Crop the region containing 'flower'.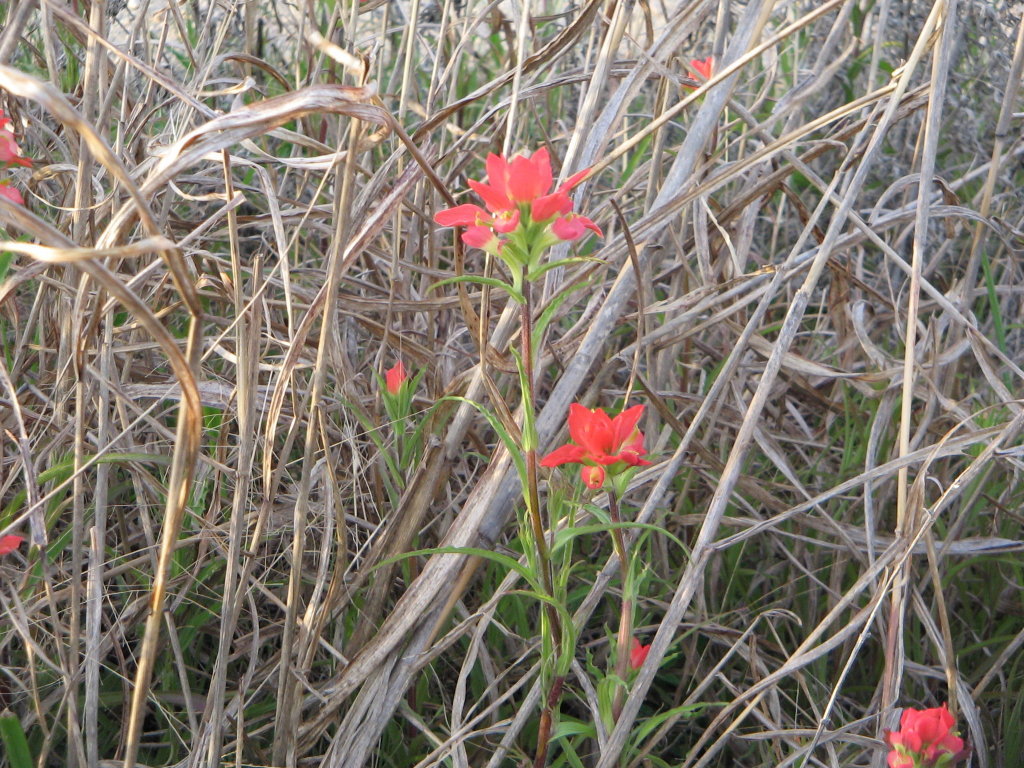
Crop region: bbox(544, 395, 655, 484).
